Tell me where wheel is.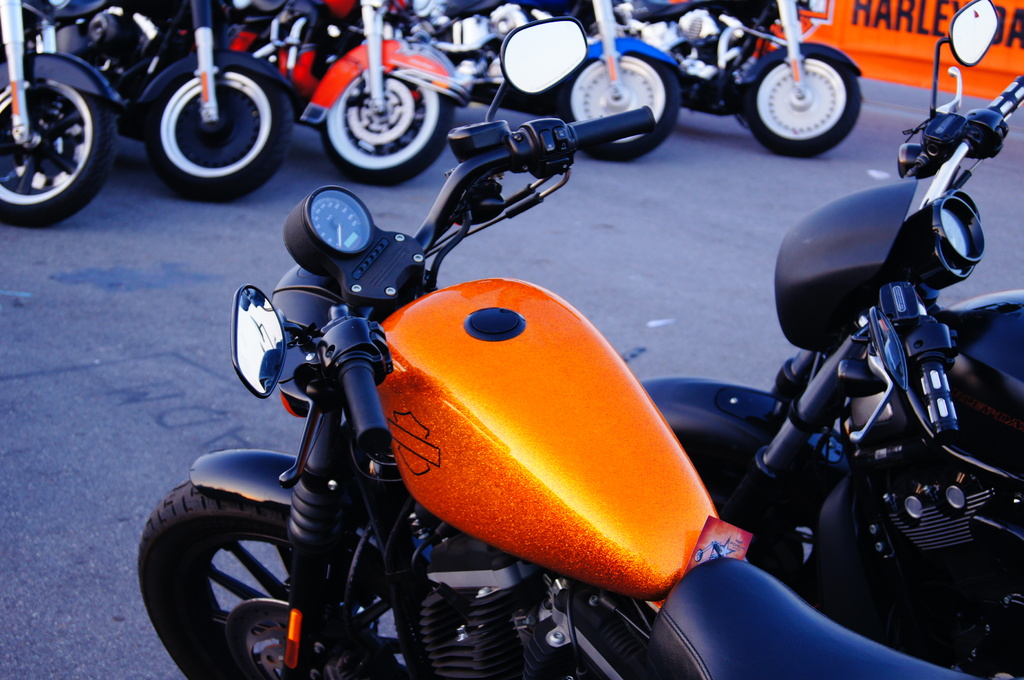
wheel is at pyautogui.locateOnScreen(133, 58, 295, 203).
